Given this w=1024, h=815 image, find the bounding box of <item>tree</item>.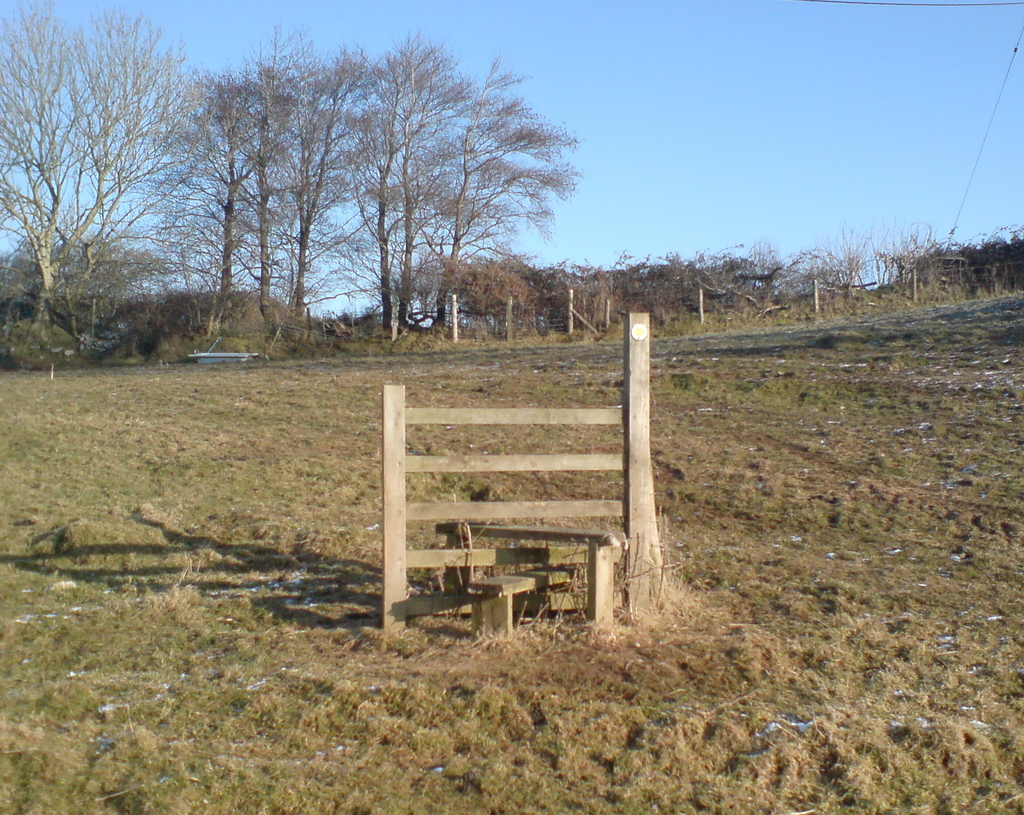
{"left": 35, "top": 36, "right": 191, "bottom": 384}.
